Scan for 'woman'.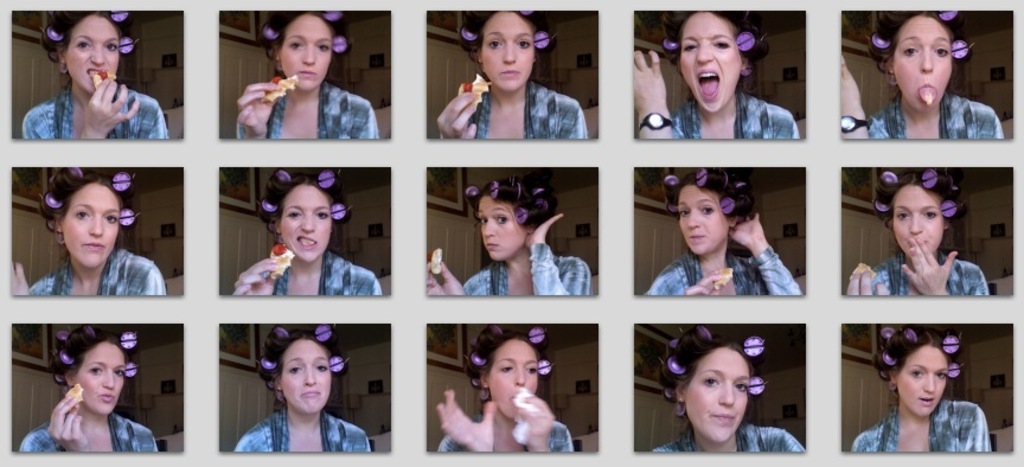
Scan result: (28, 5, 183, 145).
